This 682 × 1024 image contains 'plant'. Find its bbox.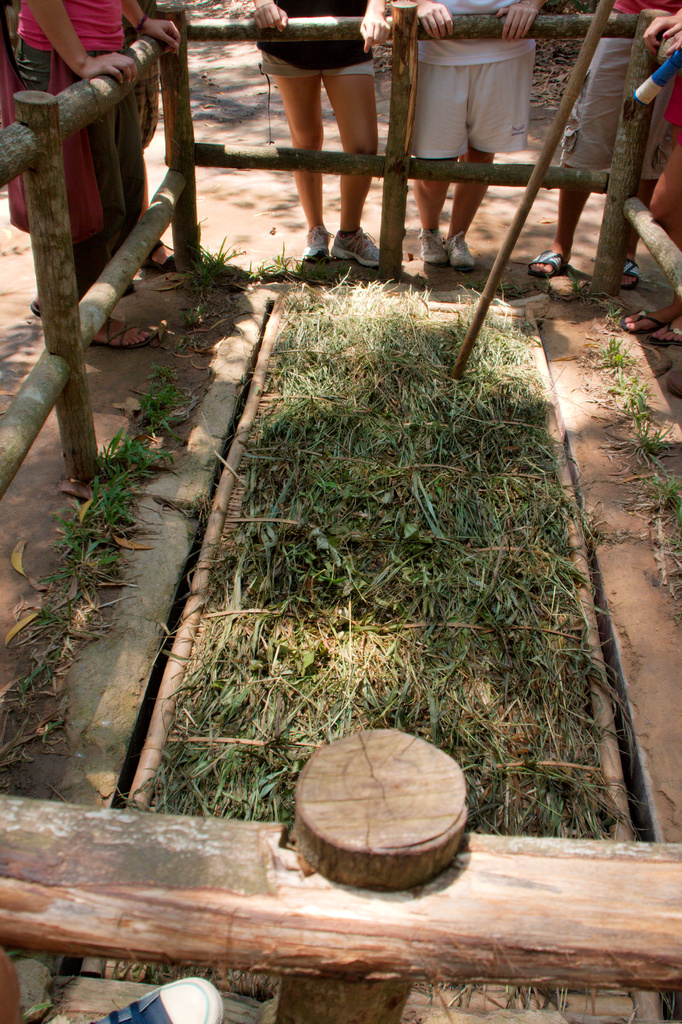
588, 292, 681, 588.
